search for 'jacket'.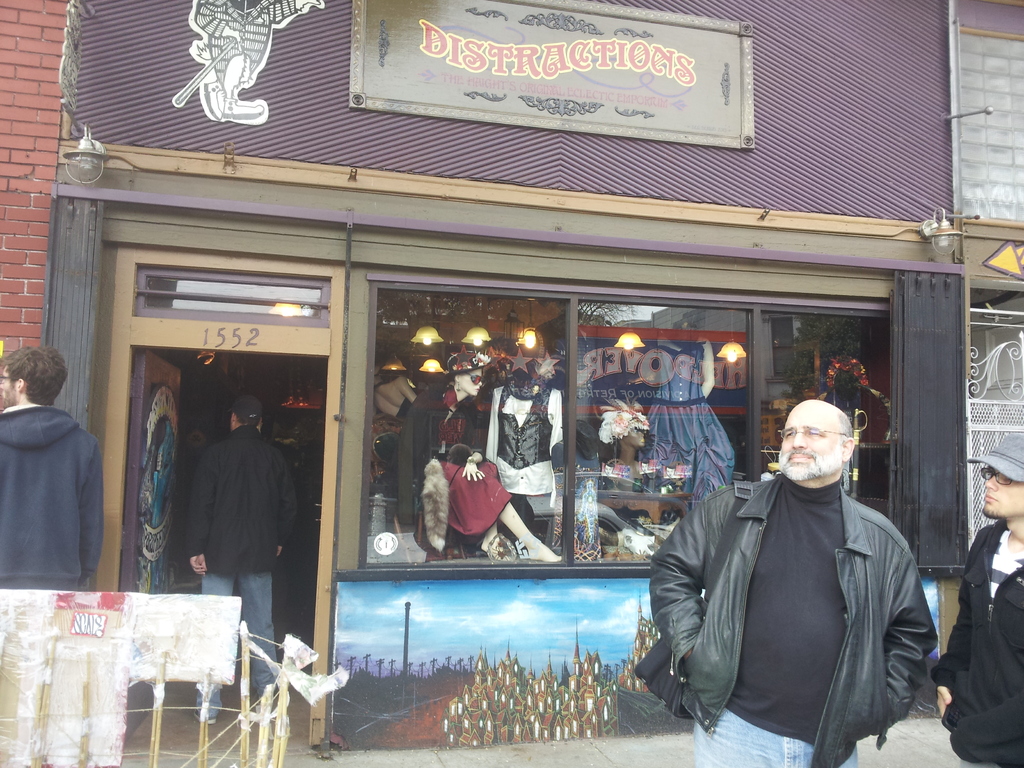
Found at box=[657, 436, 942, 745].
